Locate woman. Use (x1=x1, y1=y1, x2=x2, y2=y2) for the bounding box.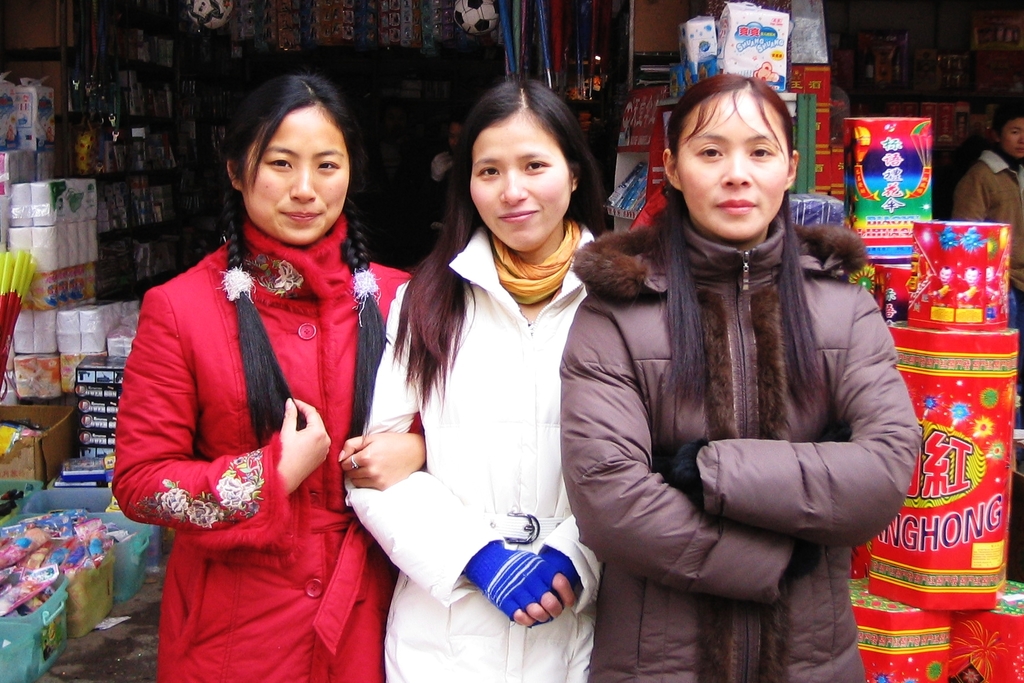
(x1=345, y1=78, x2=604, y2=682).
